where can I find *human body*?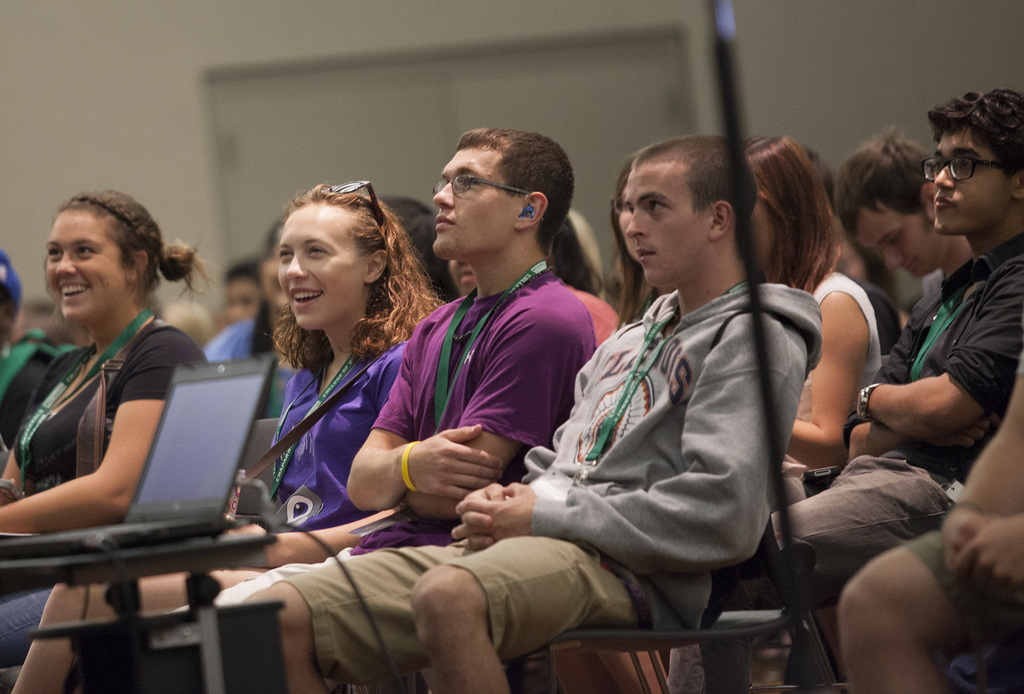
You can find it at left=193, top=311, right=297, bottom=421.
